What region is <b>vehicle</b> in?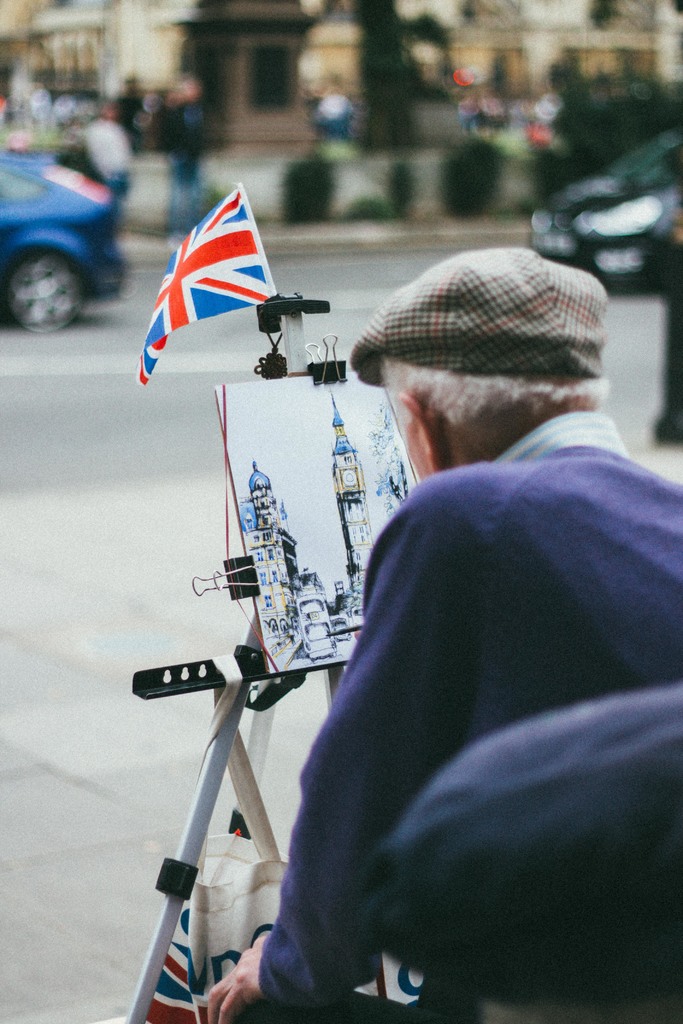
4:125:128:330.
